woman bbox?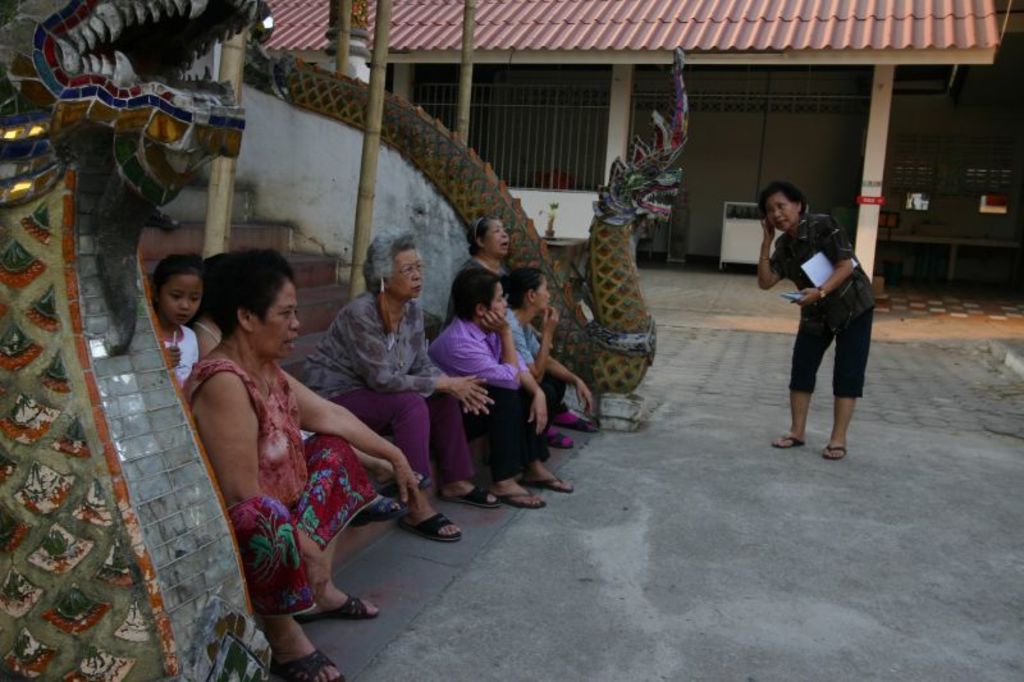
{"x1": 502, "y1": 261, "x2": 599, "y2": 449}
